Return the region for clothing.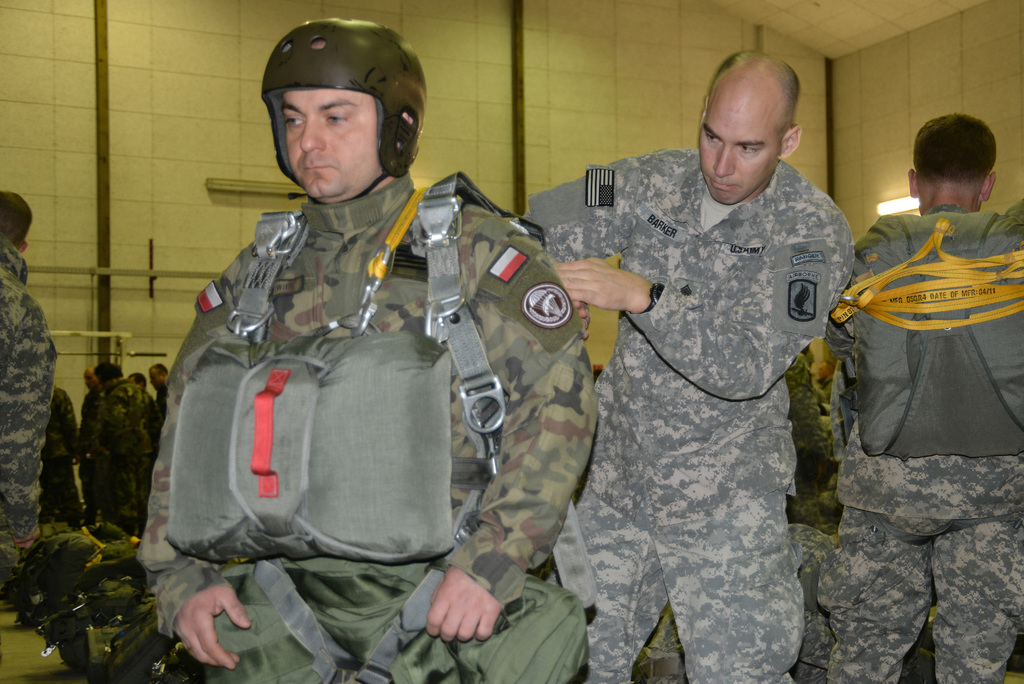
(left=818, top=207, right=1023, bottom=681).
